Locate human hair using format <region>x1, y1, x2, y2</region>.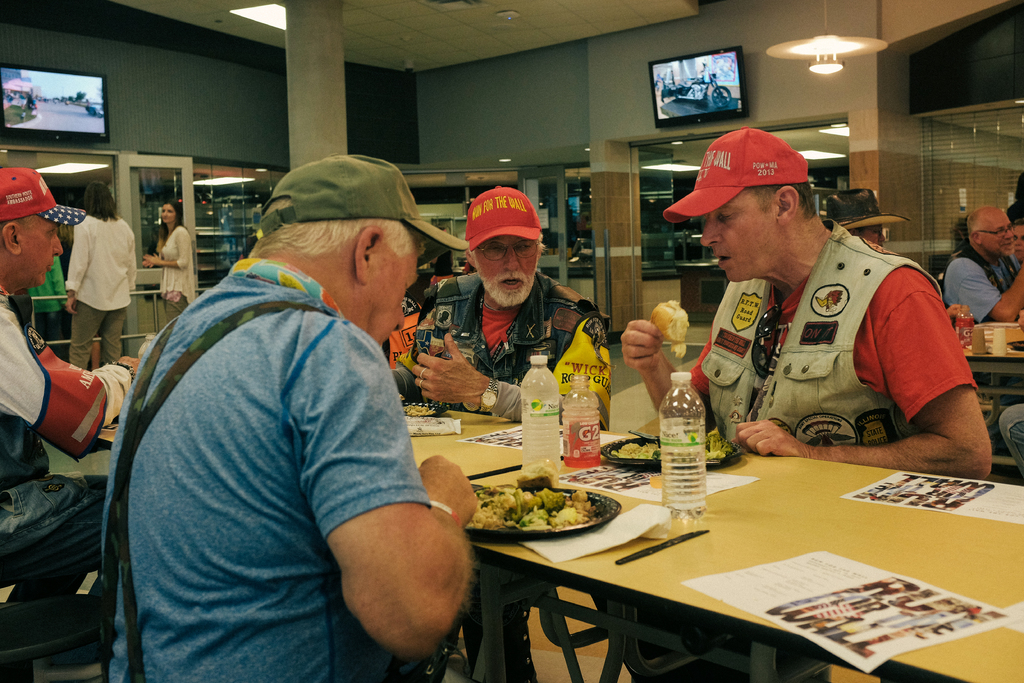
<region>749, 182, 819, 224</region>.
